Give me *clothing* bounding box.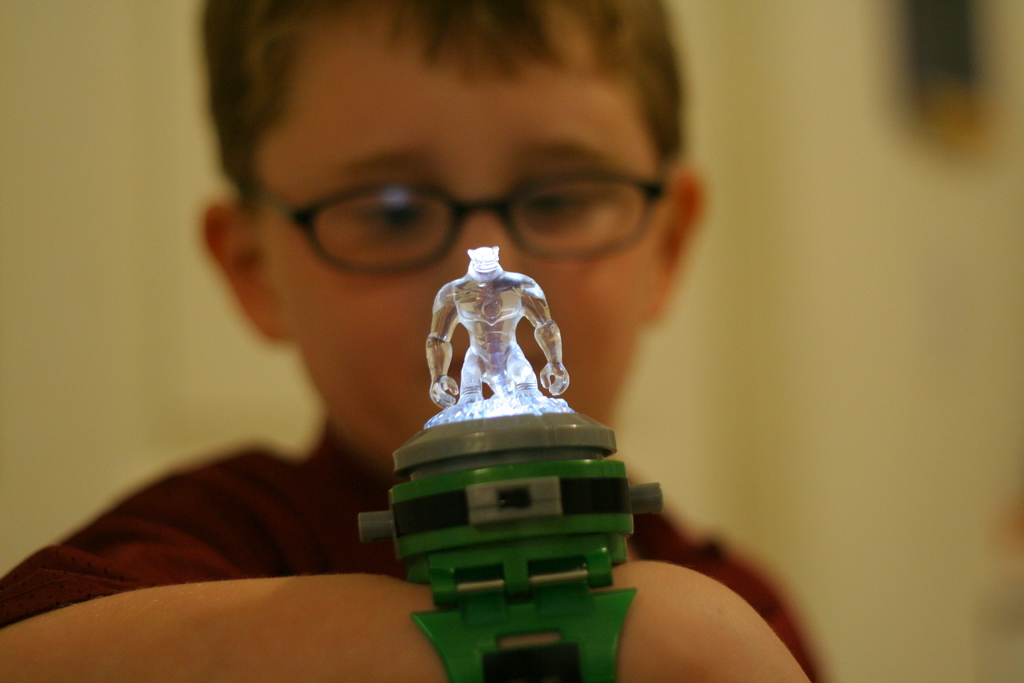
[0, 407, 827, 682].
